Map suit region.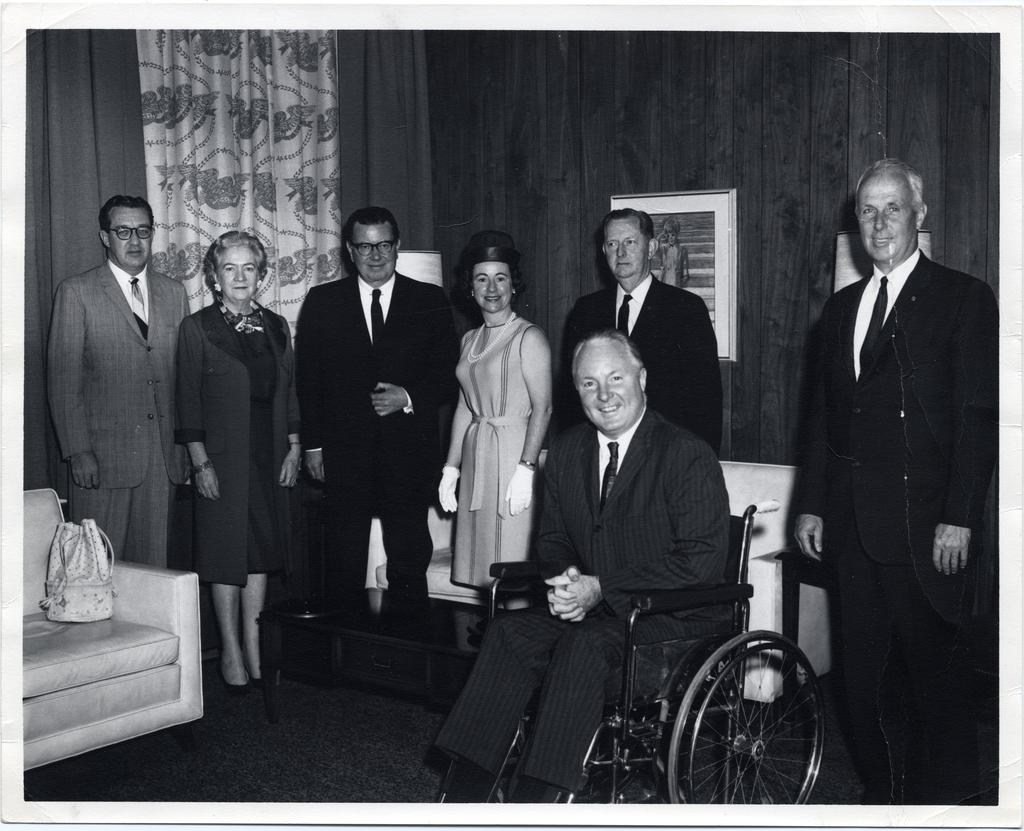
Mapped to pyautogui.locateOnScreen(296, 272, 463, 592).
